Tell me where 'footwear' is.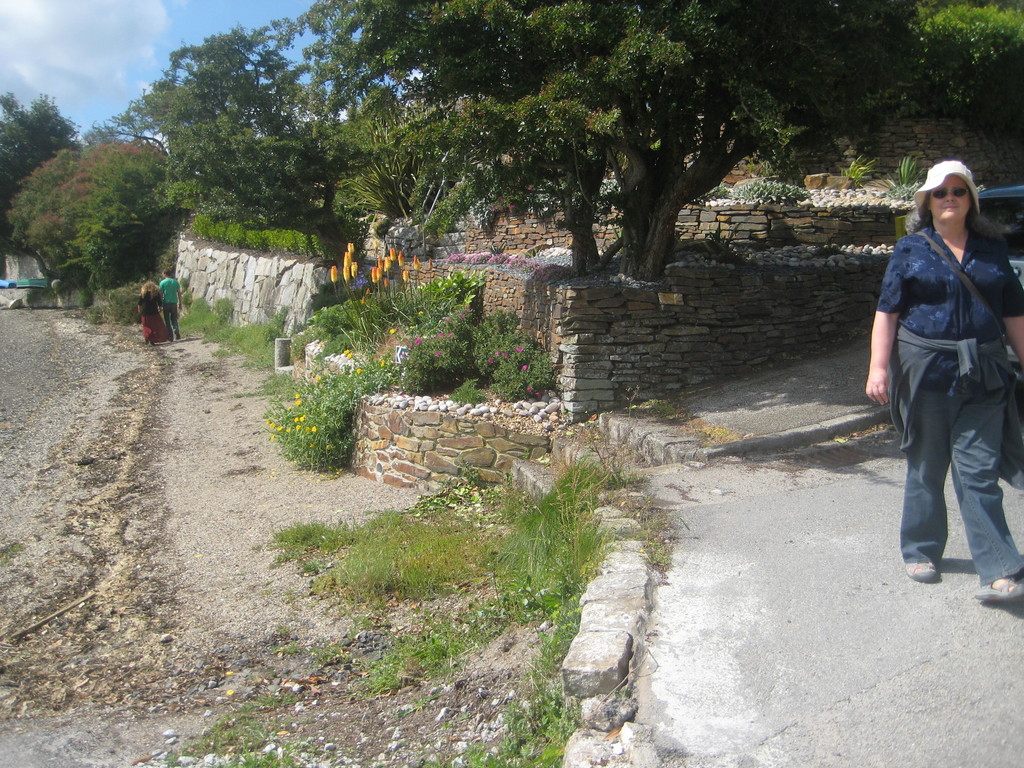
'footwear' is at [900,561,940,580].
